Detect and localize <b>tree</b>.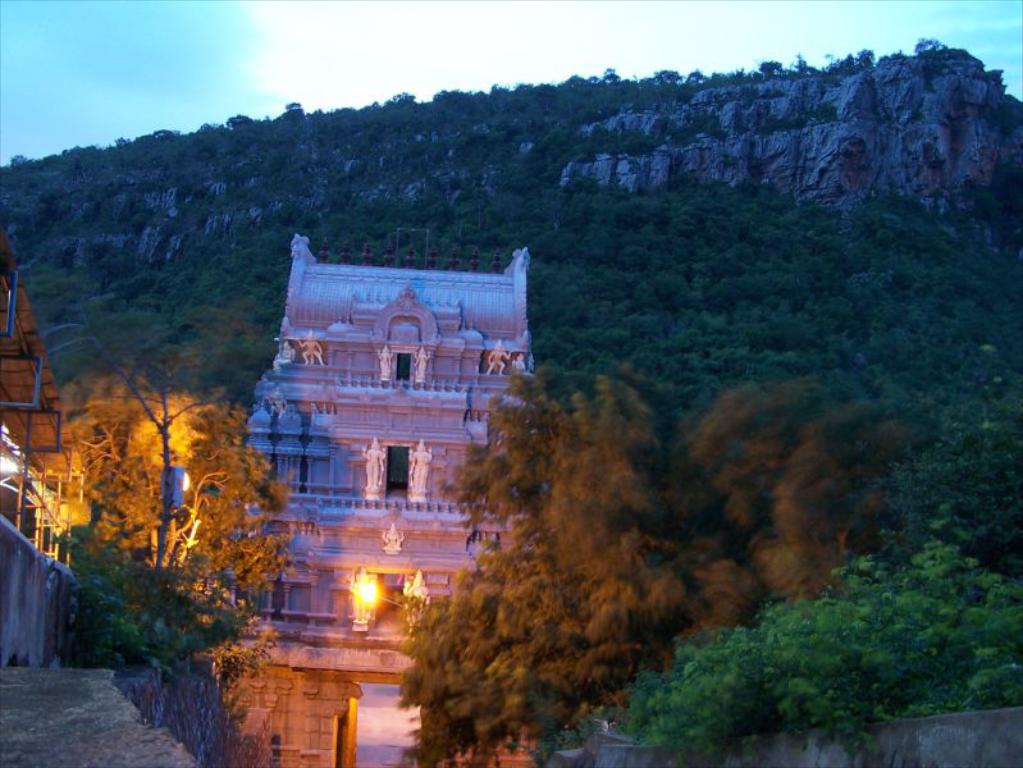
Localized at l=754, t=59, r=786, b=83.
